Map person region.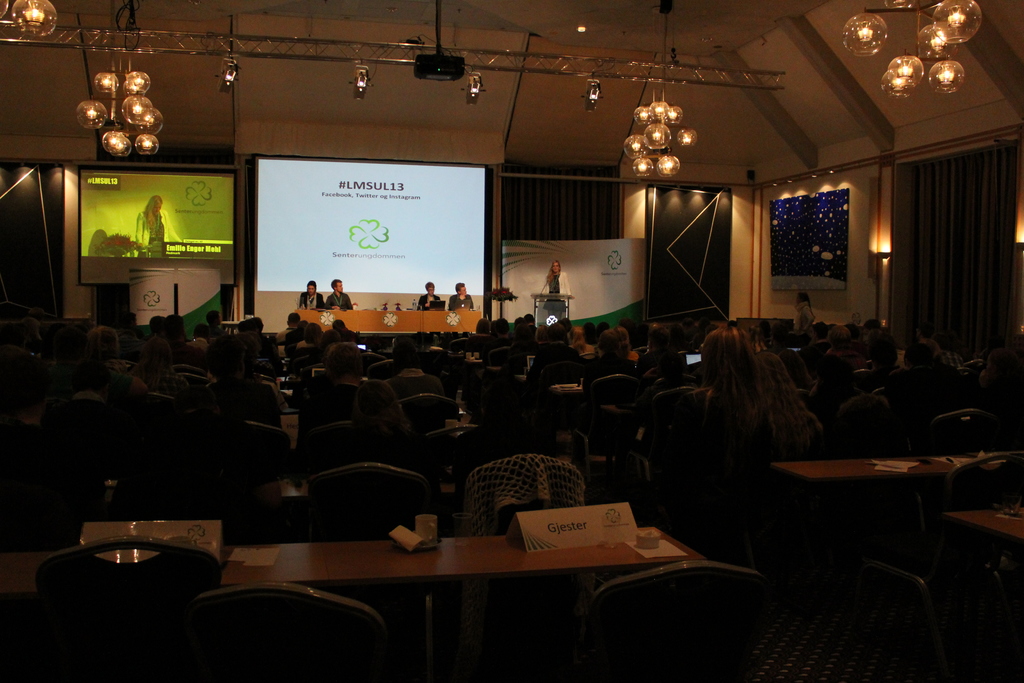
Mapped to x1=298, y1=274, x2=320, y2=313.
